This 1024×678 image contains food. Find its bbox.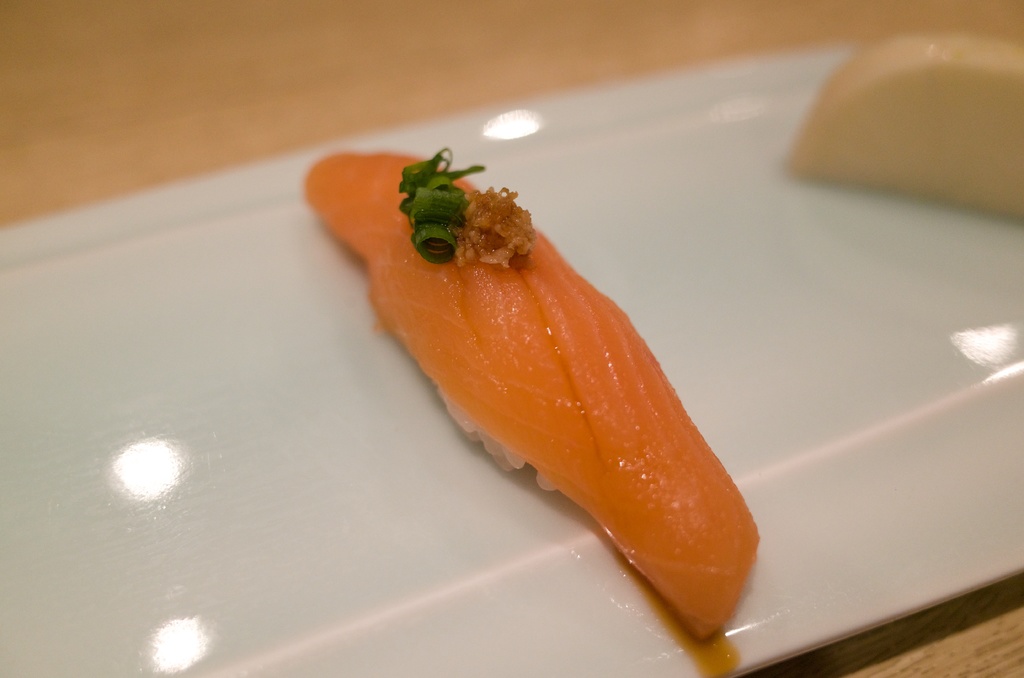
{"left": 304, "top": 150, "right": 757, "bottom": 675}.
